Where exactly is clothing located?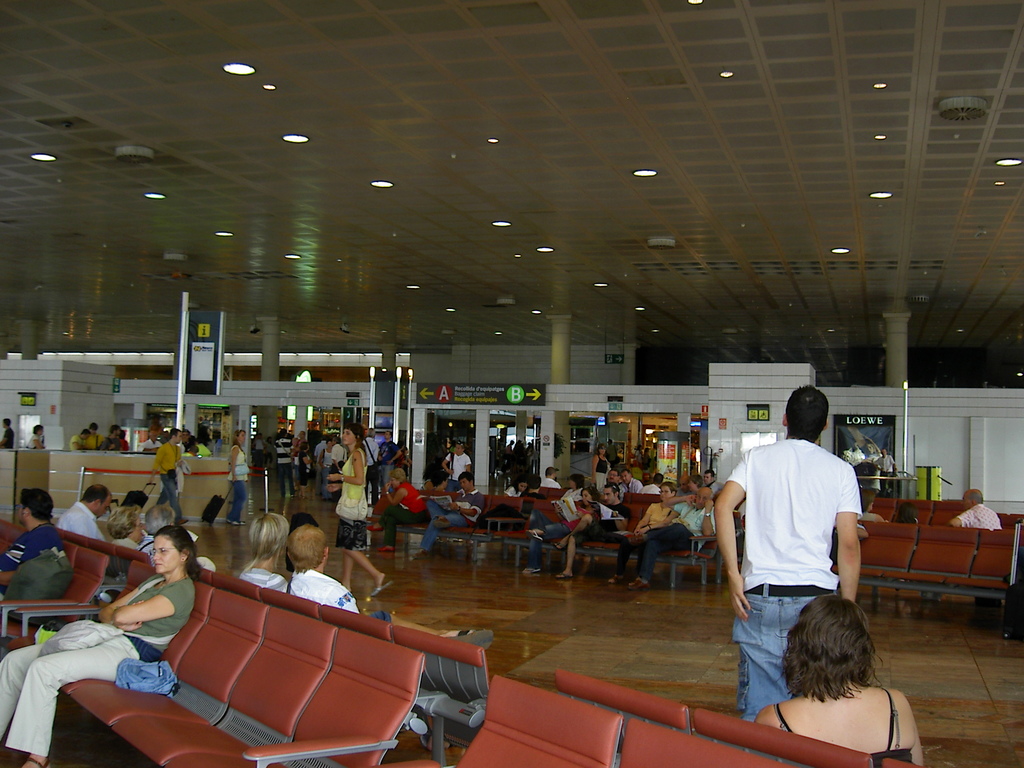
Its bounding box is detection(619, 497, 678, 555).
